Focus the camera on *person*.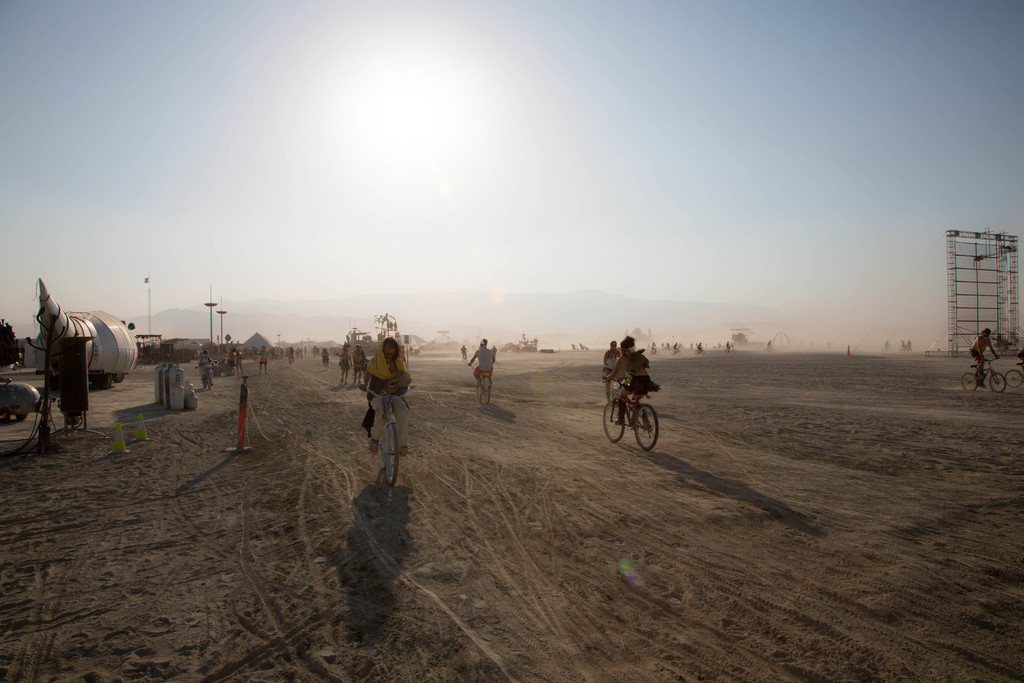
Focus region: box(452, 340, 459, 352).
